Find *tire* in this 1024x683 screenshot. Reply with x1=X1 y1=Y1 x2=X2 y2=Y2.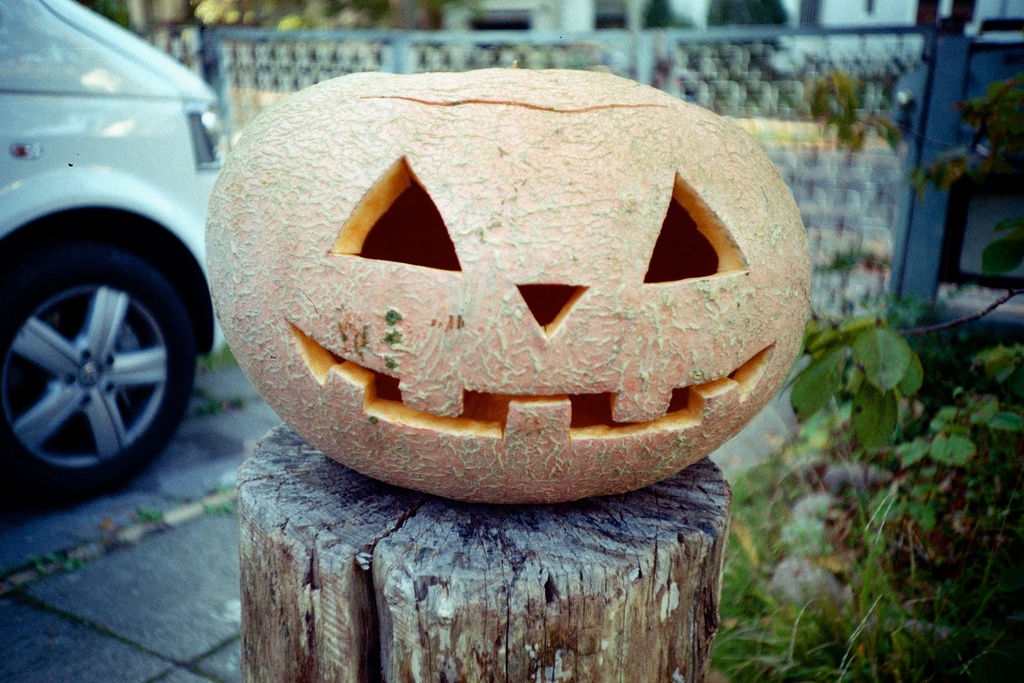
x1=0 y1=202 x2=207 y2=482.
